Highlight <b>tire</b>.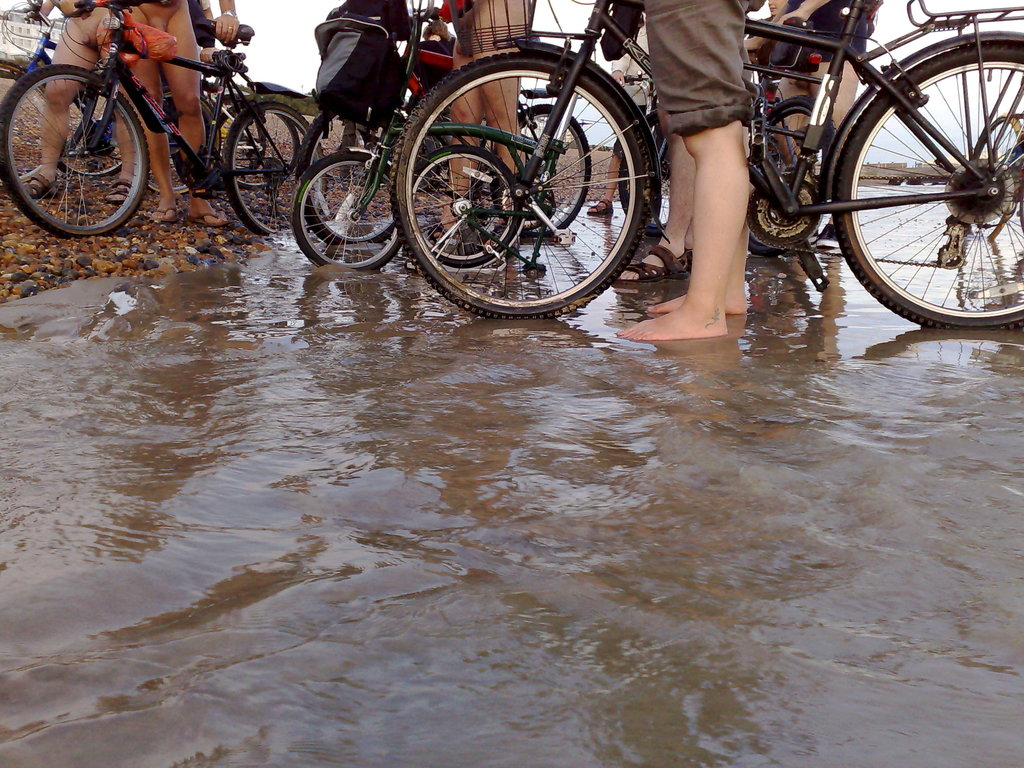
Highlighted region: box(0, 64, 150, 237).
